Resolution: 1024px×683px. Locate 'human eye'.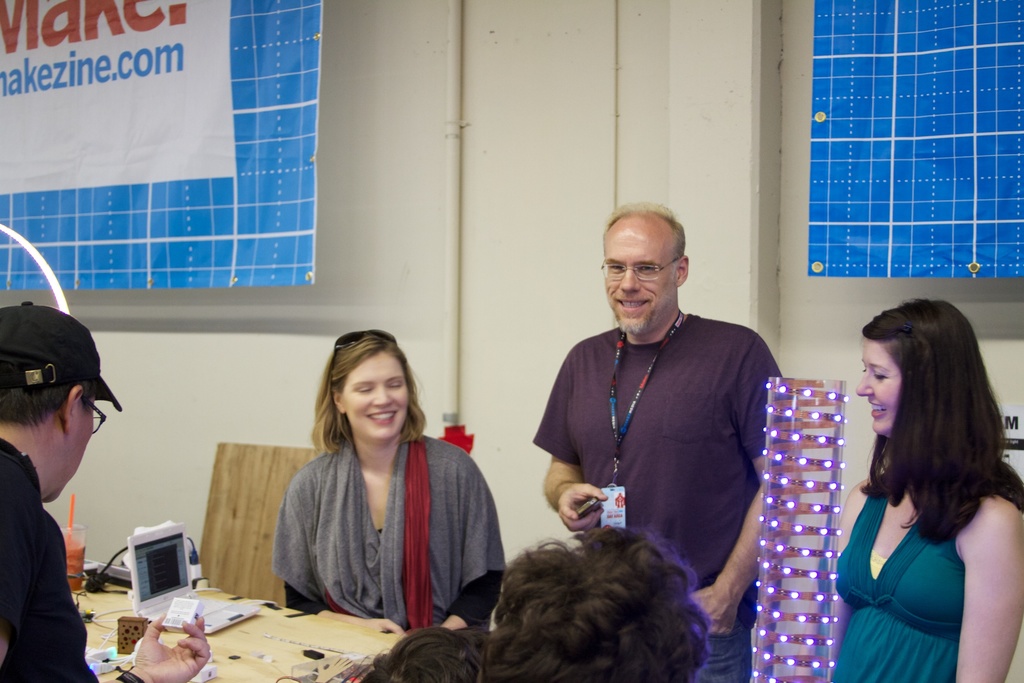
Rect(604, 259, 624, 274).
